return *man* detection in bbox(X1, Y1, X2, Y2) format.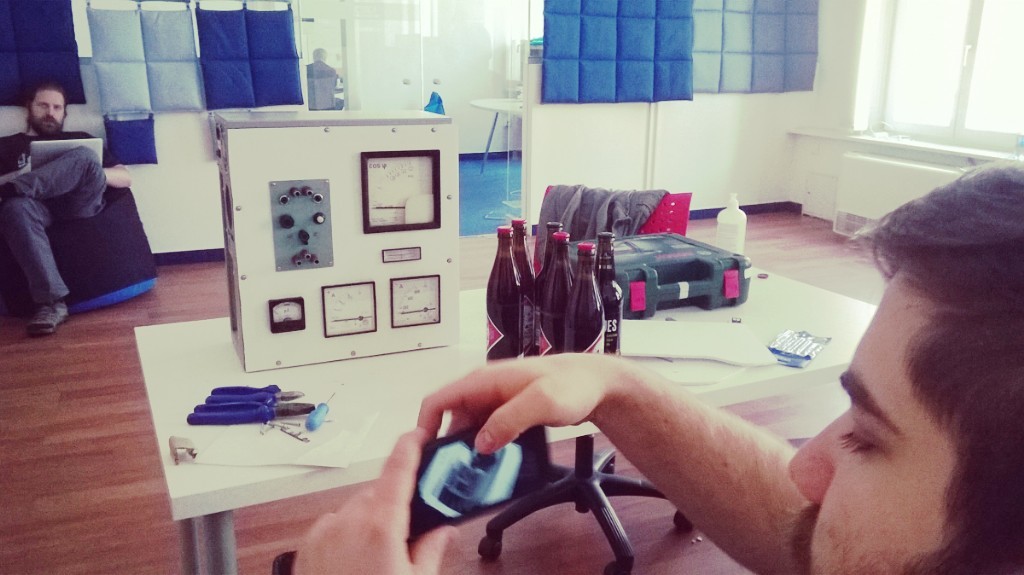
bbox(0, 77, 152, 334).
